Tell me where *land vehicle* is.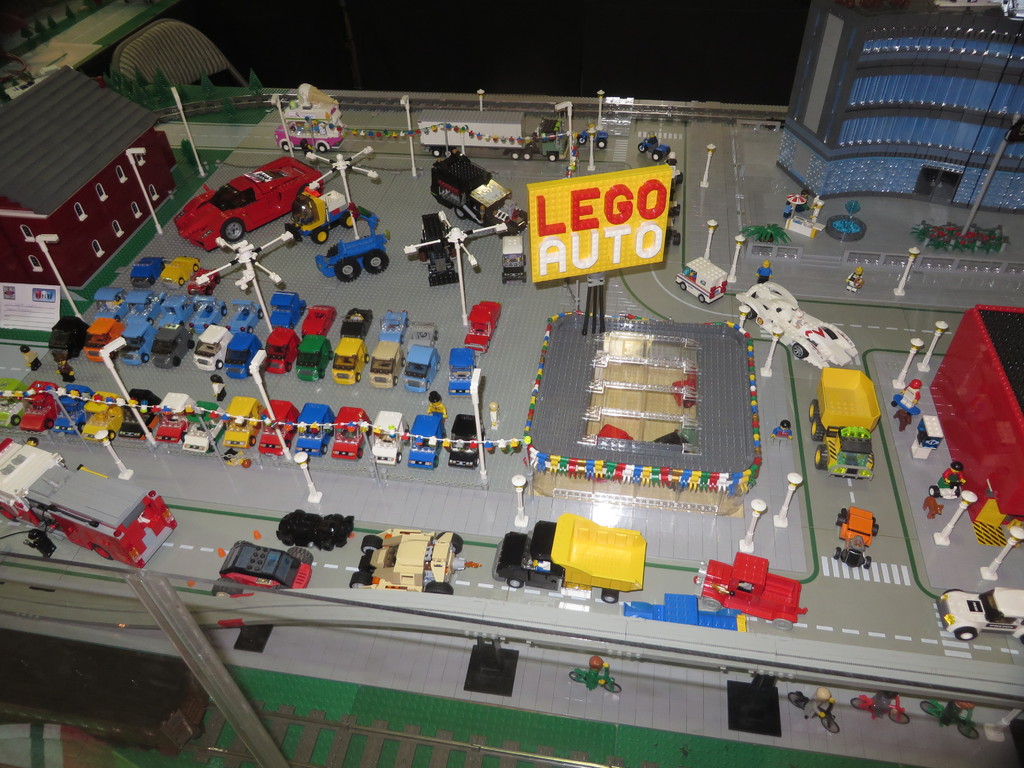
*land vehicle* is at select_region(225, 396, 263, 444).
